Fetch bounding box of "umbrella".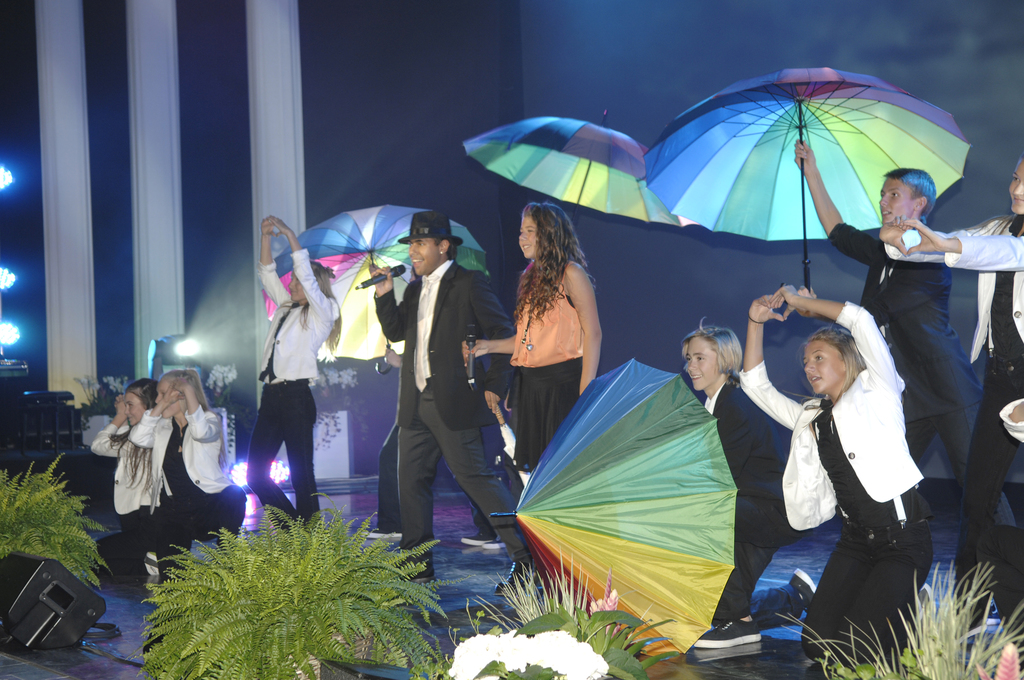
Bbox: region(642, 66, 973, 290).
